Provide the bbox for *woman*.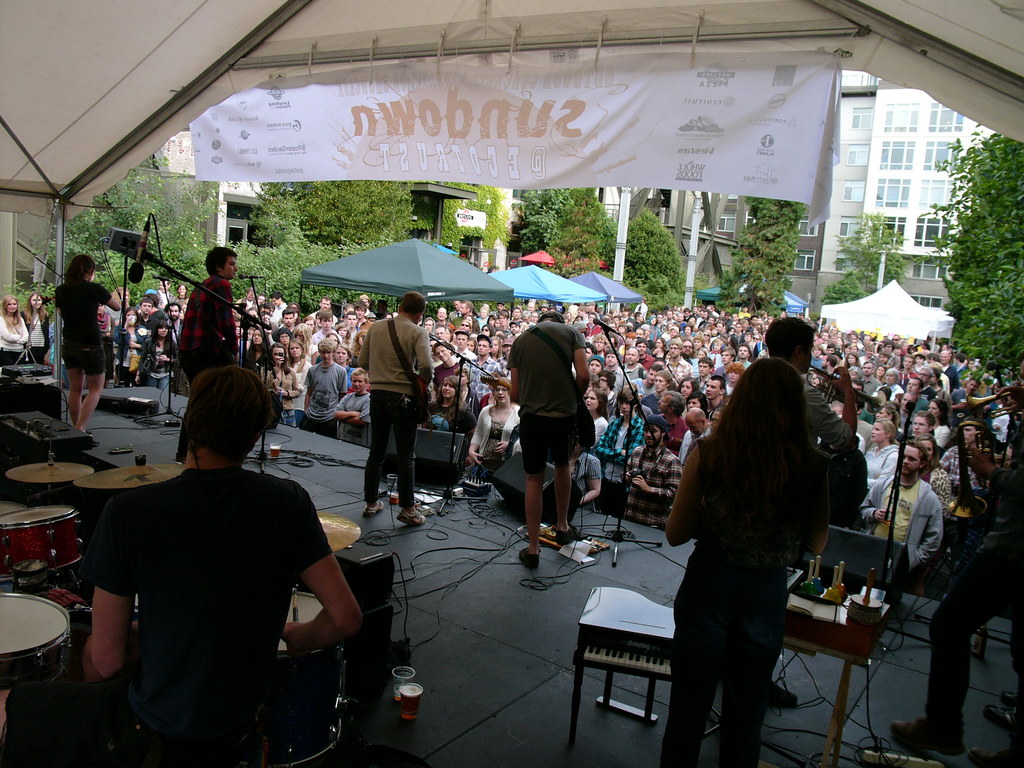
54 257 119 432.
